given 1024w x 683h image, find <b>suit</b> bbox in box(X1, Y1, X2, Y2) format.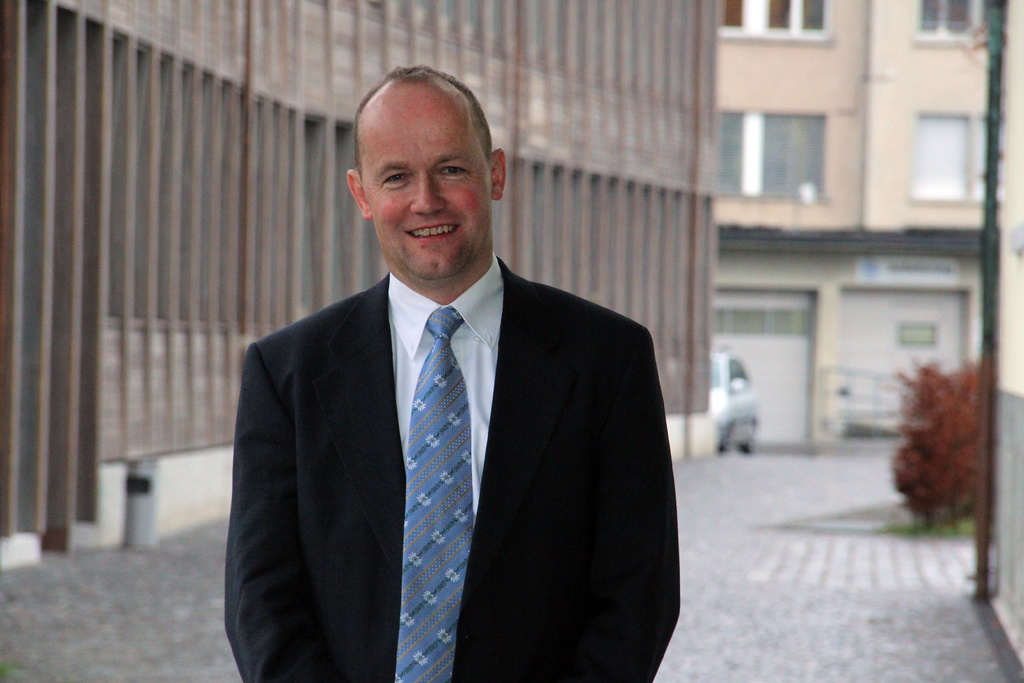
box(210, 135, 675, 682).
